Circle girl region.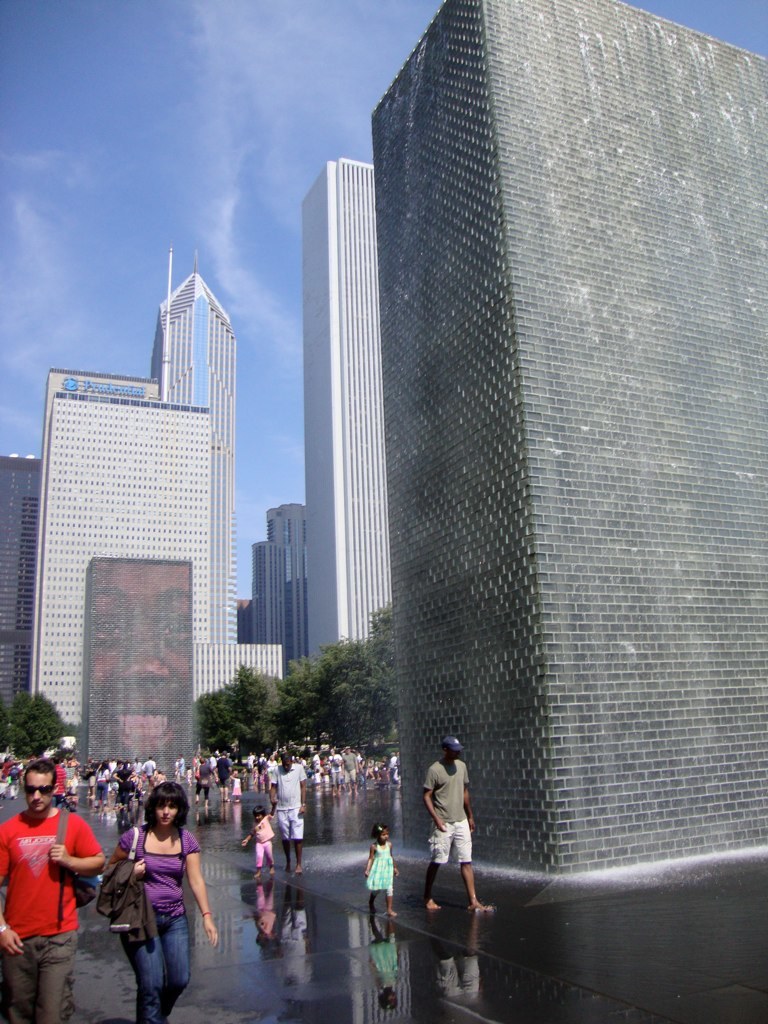
Region: region(239, 806, 281, 875).
